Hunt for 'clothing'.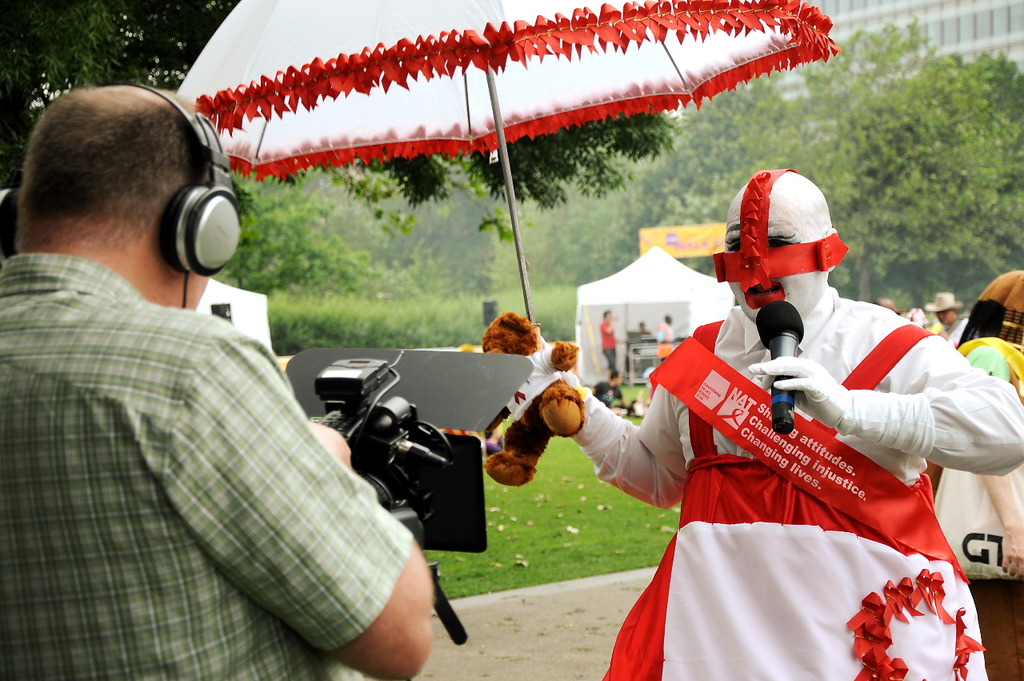
Hunted down at (left=618, top=312, right=992, bottom=656).
